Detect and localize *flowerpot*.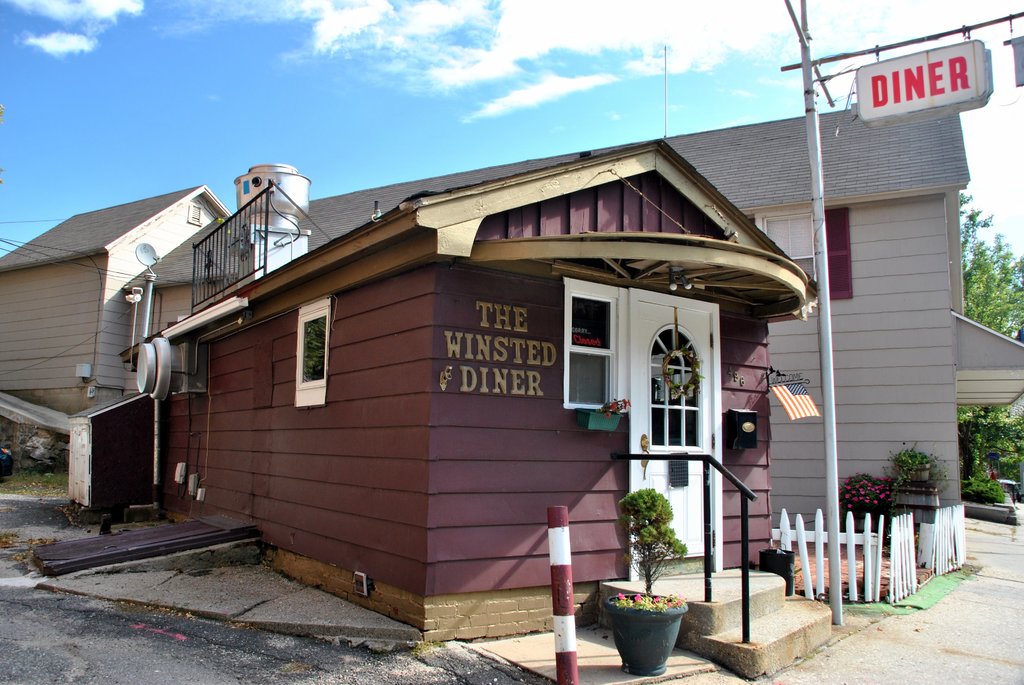
Localized at l=857, t=517, r=877, b=533.
